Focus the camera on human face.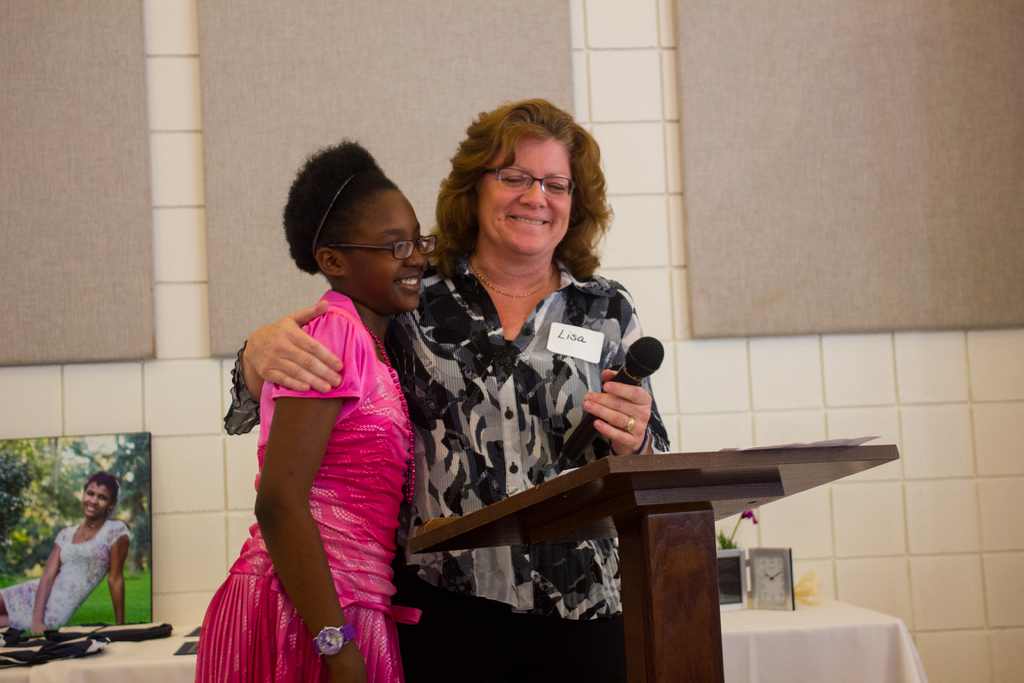
Focus region: (x1=344, y1=188, x2=428, y2=309).
